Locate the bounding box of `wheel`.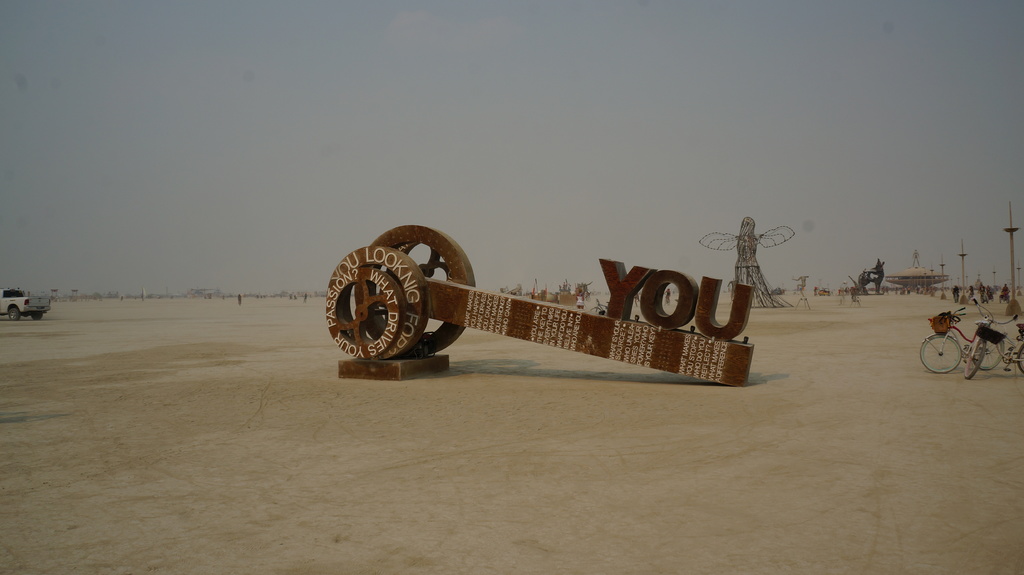
Bounding box: bbox(917, 333, 961, 373).
